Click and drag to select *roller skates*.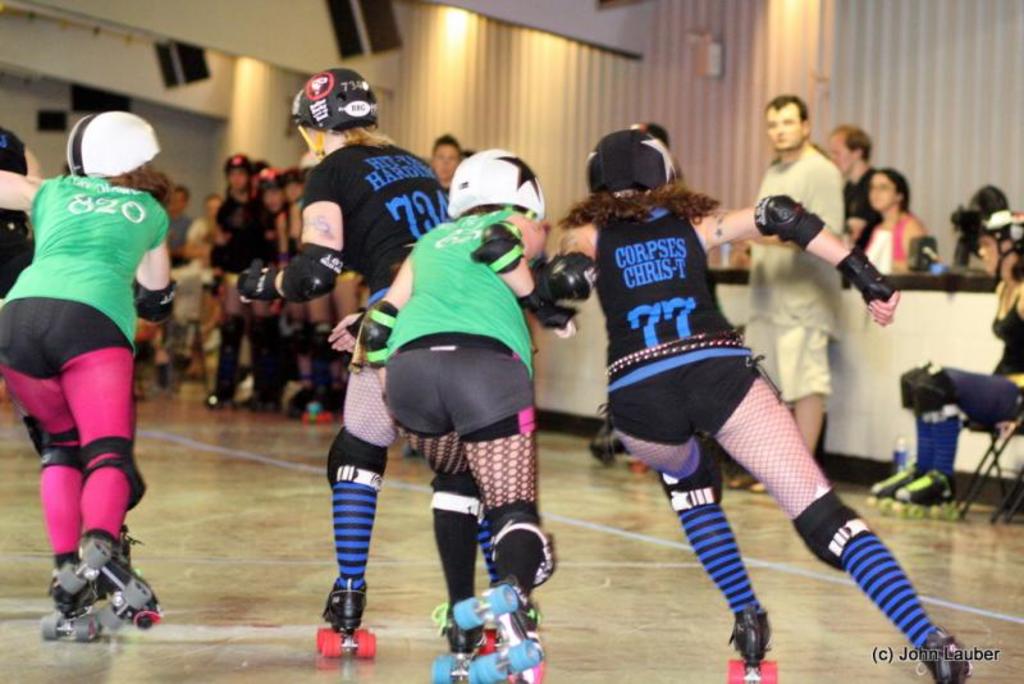
Selection: bbox=[872, 464, 918, 514].
